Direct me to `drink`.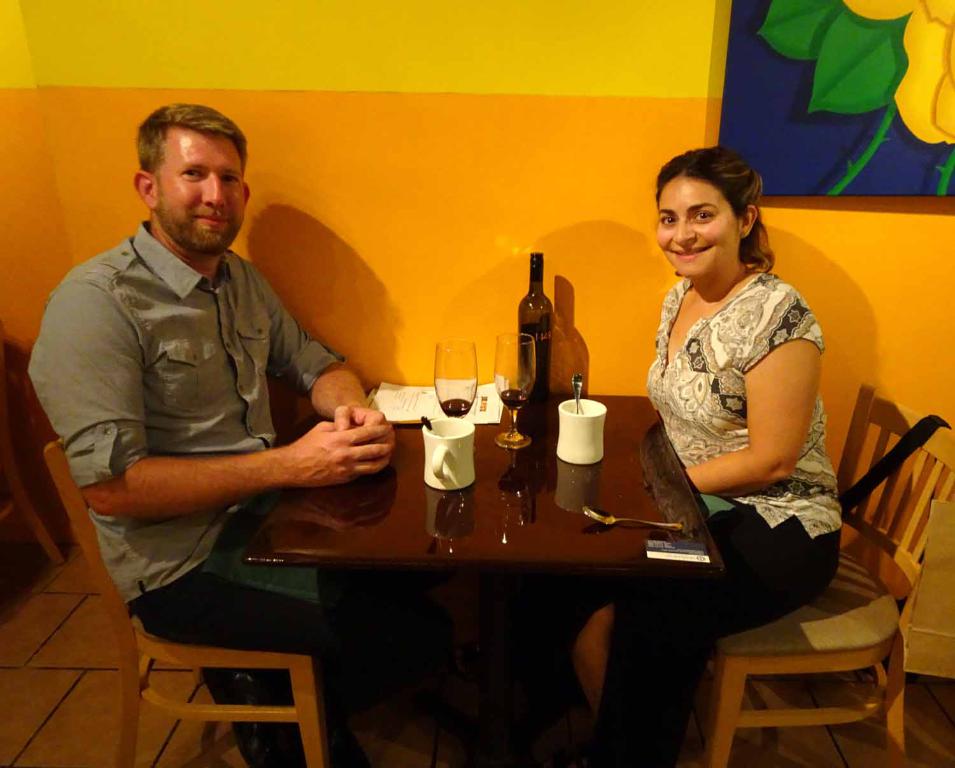
Direction: box=[501, 391, 527, 407].
